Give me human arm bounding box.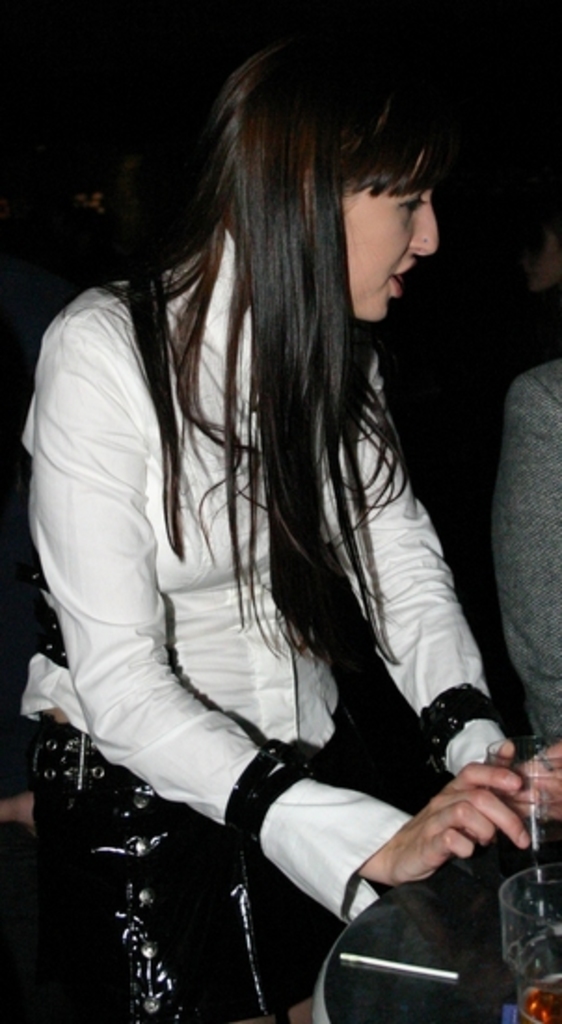
x1=19, y1=307, x2=504, y2=931.
